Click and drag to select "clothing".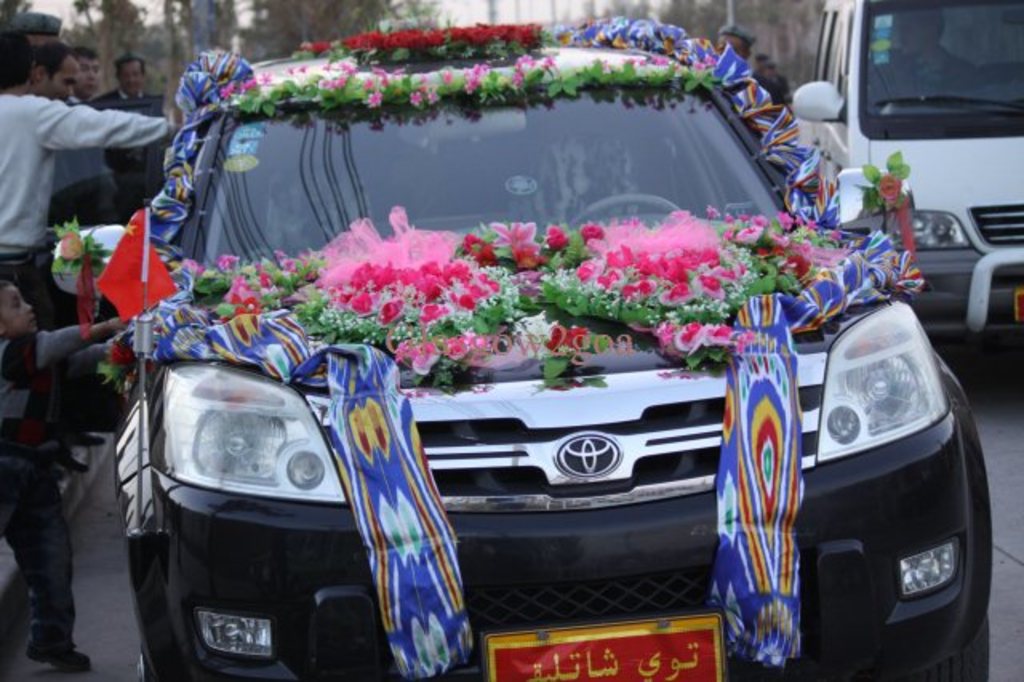
Selection: (0, 83, 168, 456).
